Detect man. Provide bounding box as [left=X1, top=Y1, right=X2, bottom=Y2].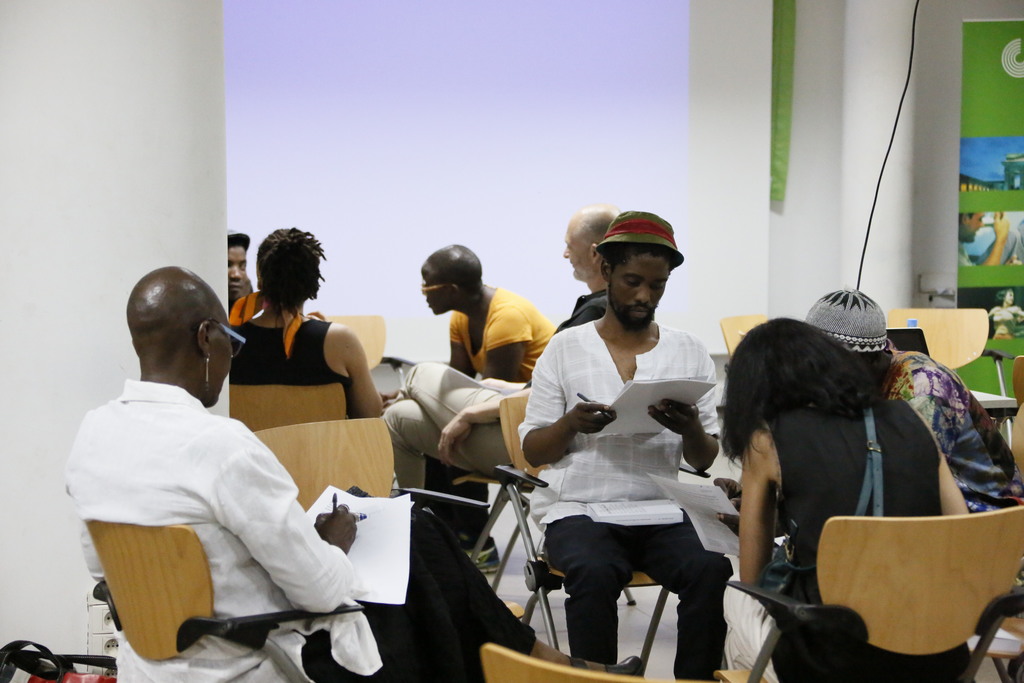
[left=226, top=226, right=252, bottom=308].
